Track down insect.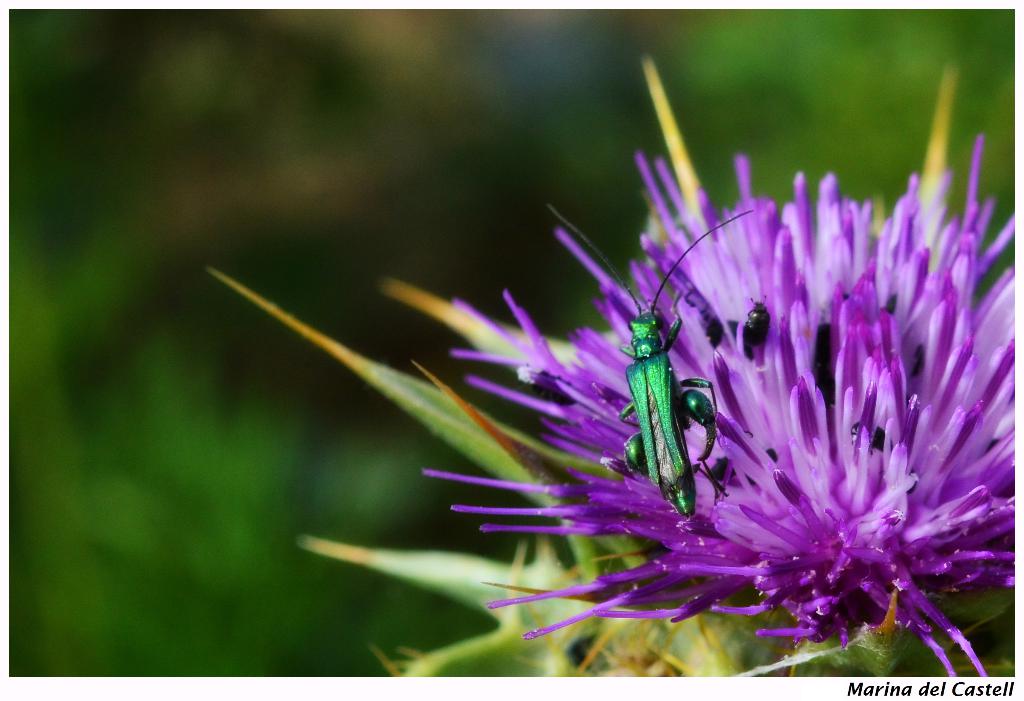
Tracked to box(545, 199, 754, 522).
